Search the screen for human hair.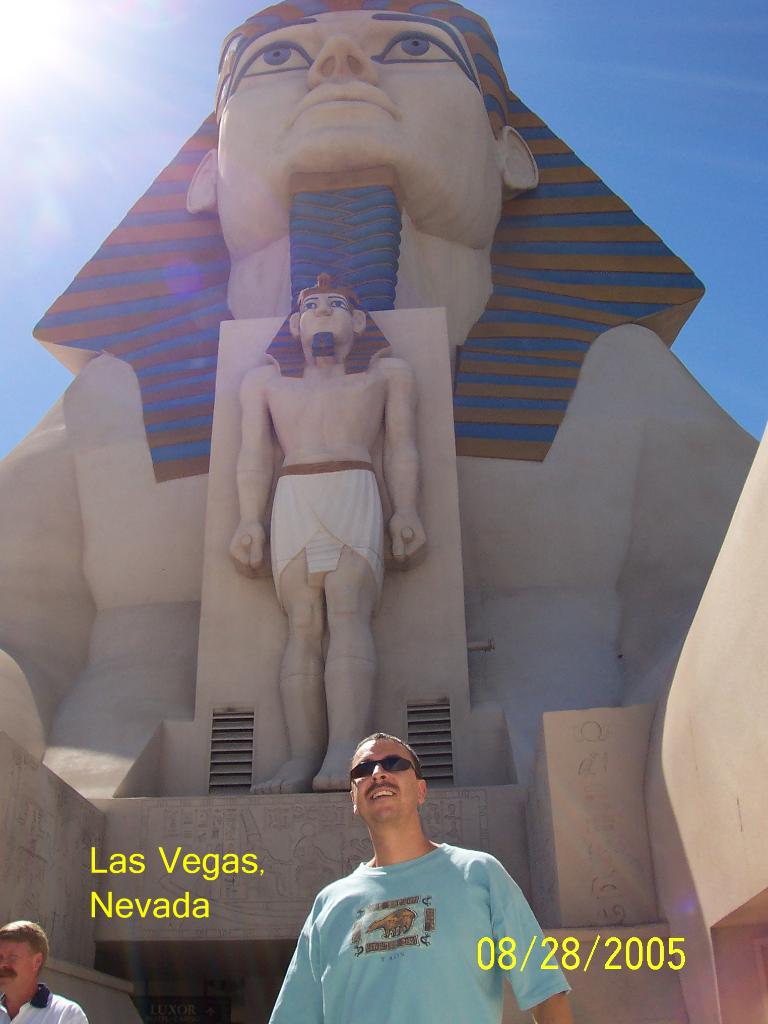
Found at (0, 918, 50, 970).
